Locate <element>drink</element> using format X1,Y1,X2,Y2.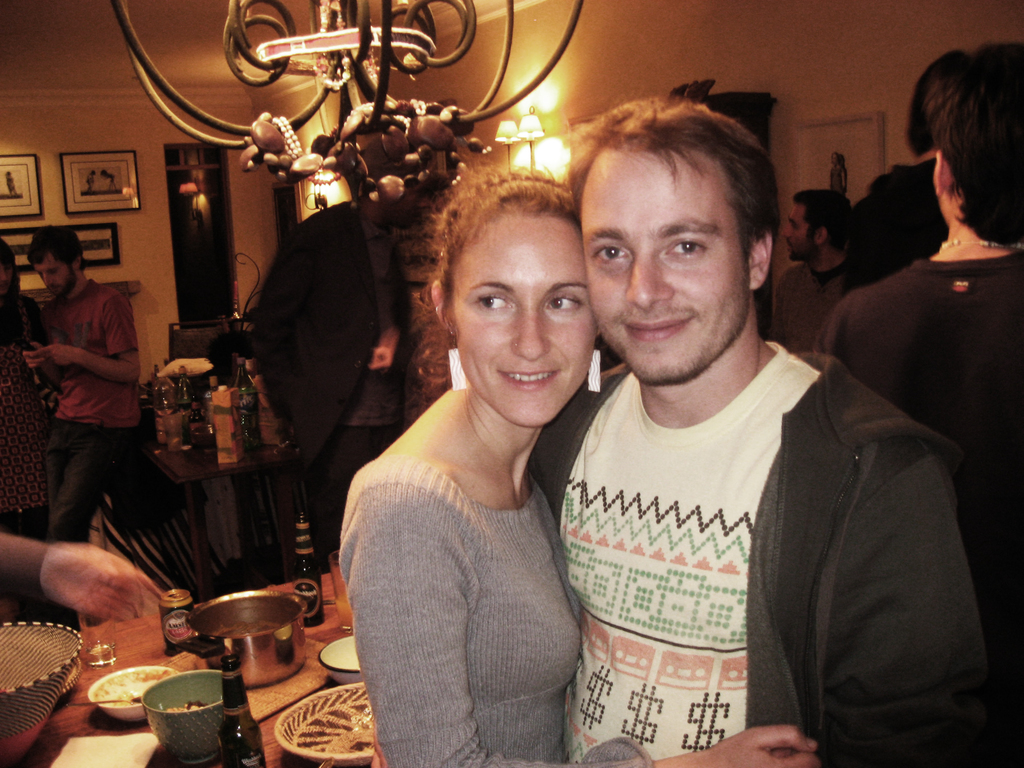
232,356,263,446.
